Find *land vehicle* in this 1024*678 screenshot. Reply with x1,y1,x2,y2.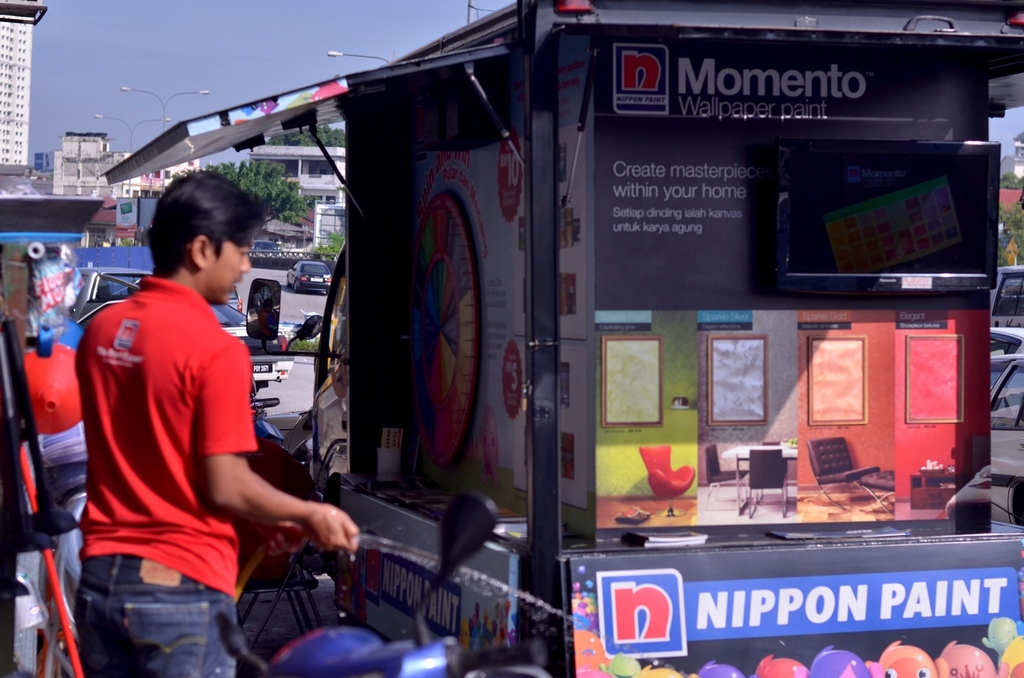
106,0,1023,677.
